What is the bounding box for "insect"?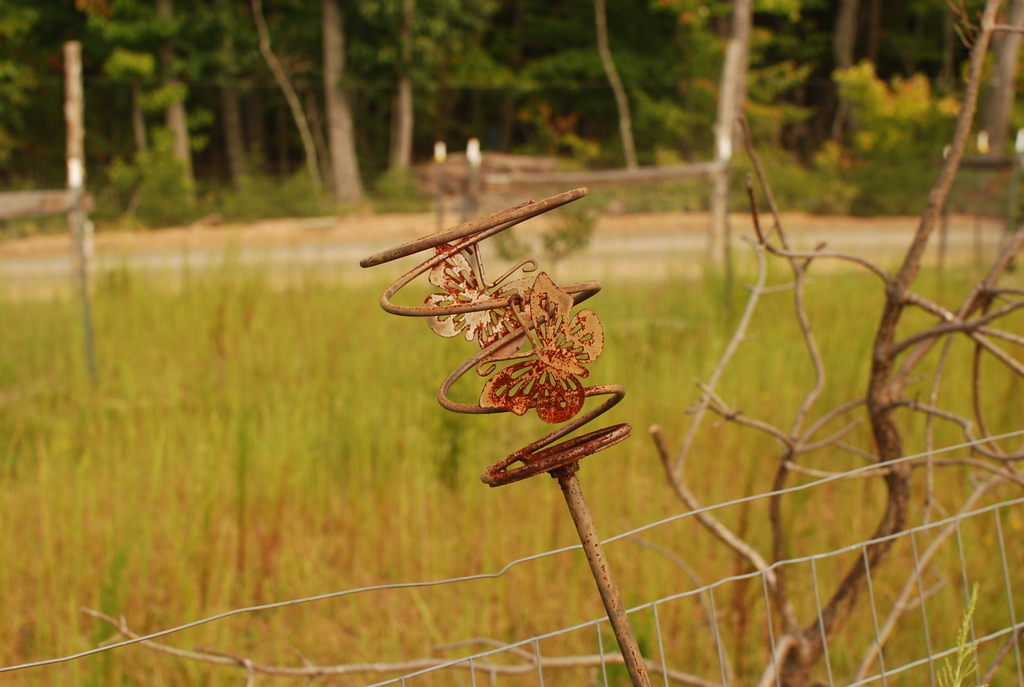
rect(426, 236, 542, 345).
